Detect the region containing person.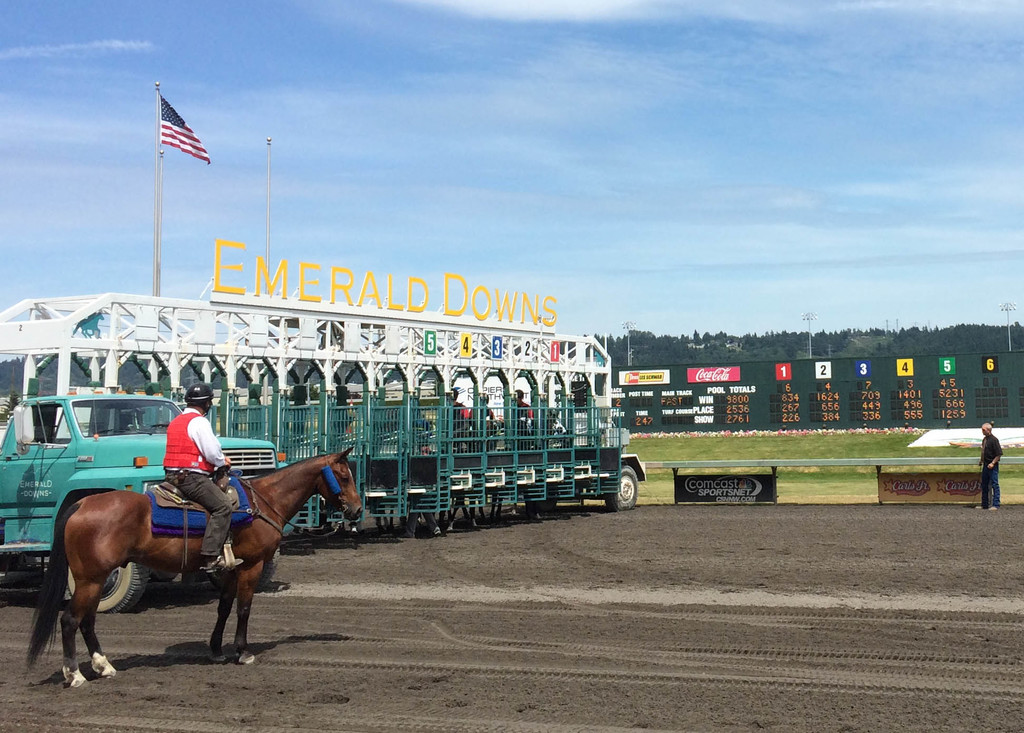
974,416,1002,517.
